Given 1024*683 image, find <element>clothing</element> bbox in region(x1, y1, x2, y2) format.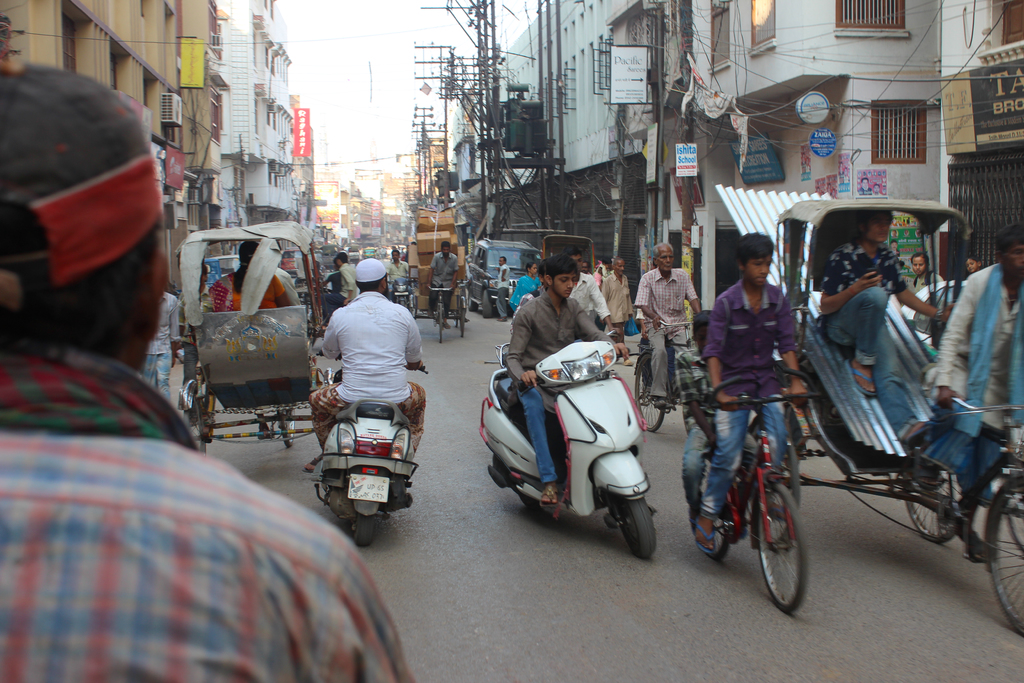
region(209, 268, 283, 313).
